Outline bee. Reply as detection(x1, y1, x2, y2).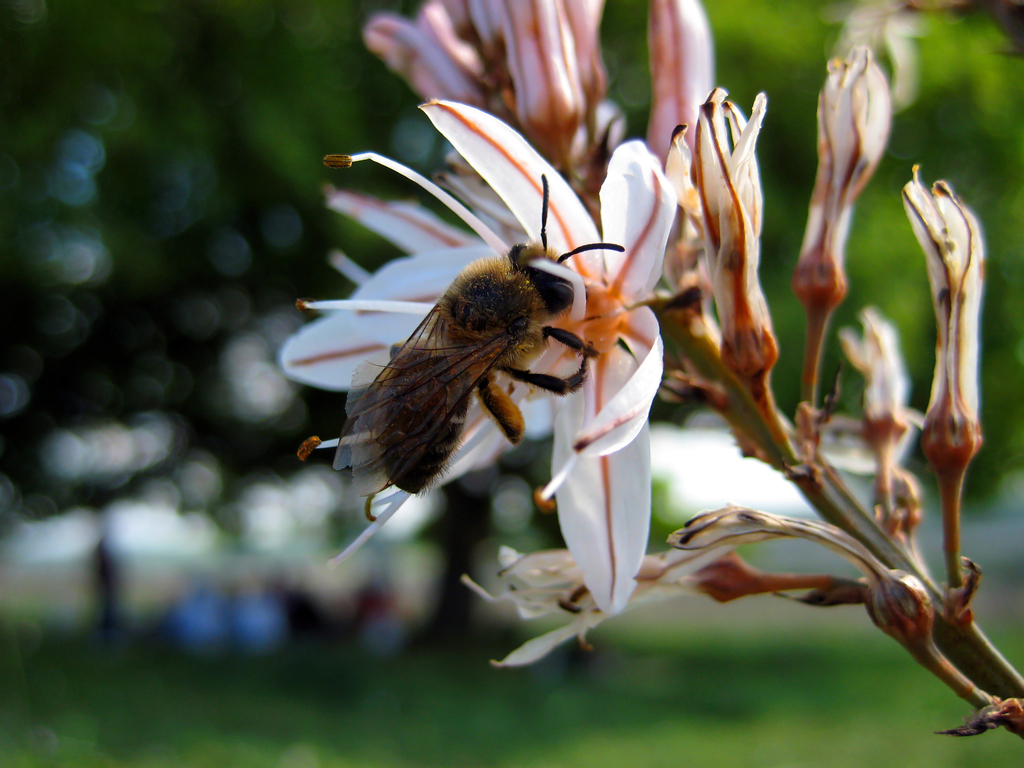
detection(298, 150, 653, 531).
